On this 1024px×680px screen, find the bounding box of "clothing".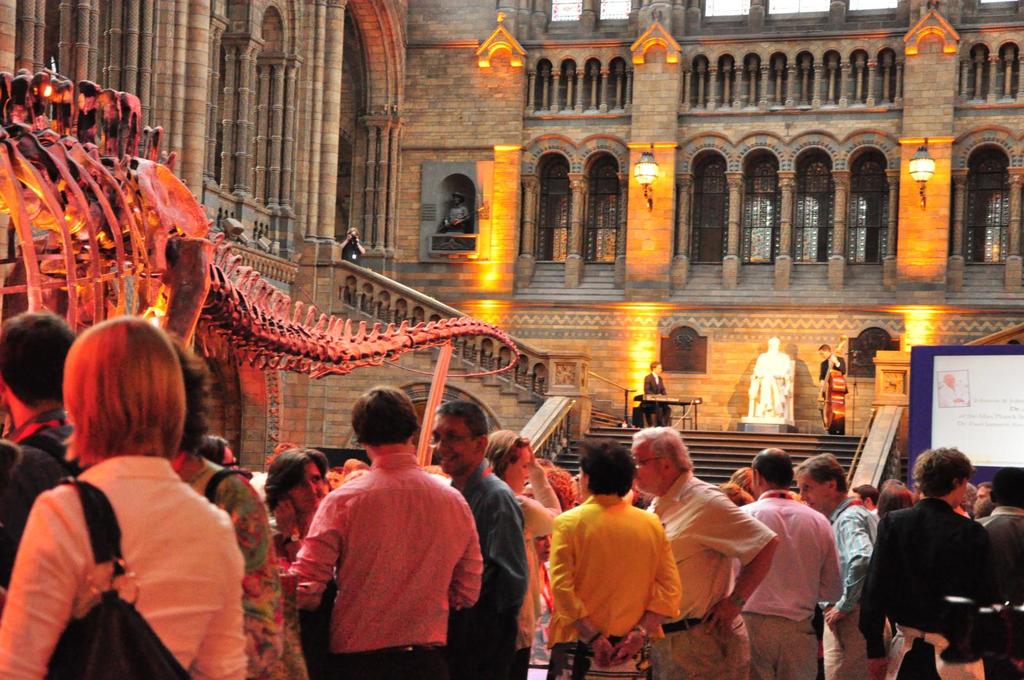
Bounding box: box=[730, 496, 839, 608].
